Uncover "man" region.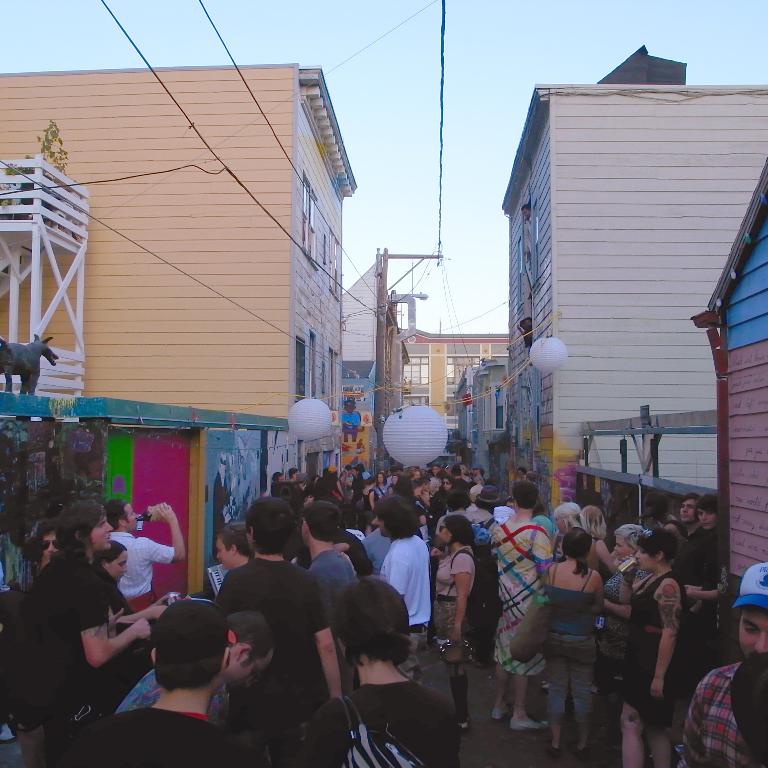
Uncovered: box=[273, 580, 461, 767].
